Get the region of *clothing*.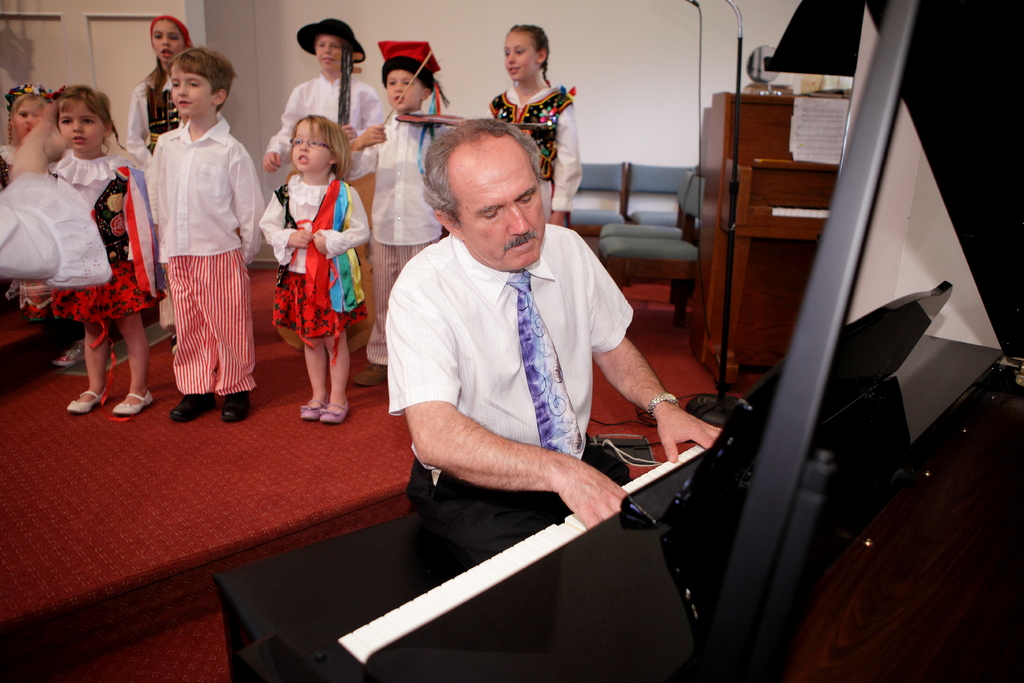
x1=257 y1=155 x2=380 y2=320.
